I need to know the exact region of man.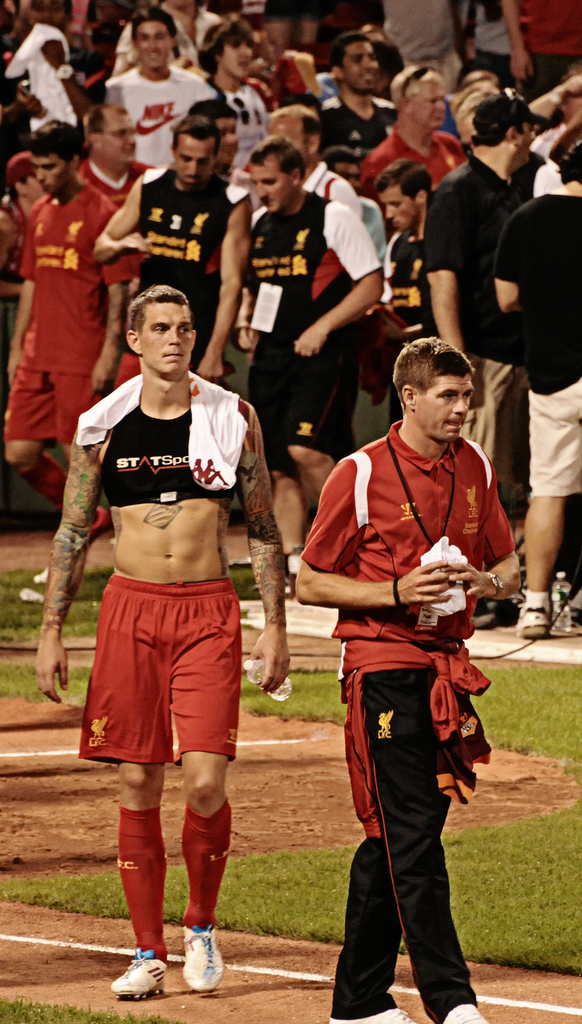
Region: region(33, 284, 290, 997).
